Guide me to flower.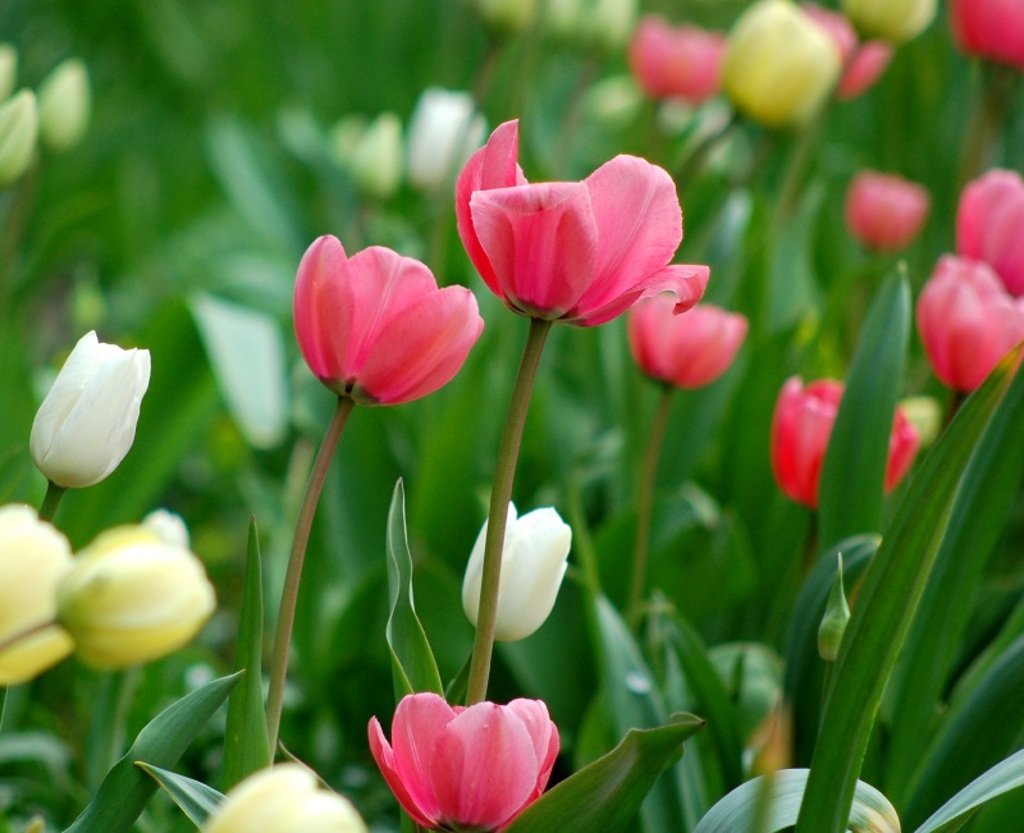
Guidance: [x1=951, y1=171, x2=1023, y2=305].
